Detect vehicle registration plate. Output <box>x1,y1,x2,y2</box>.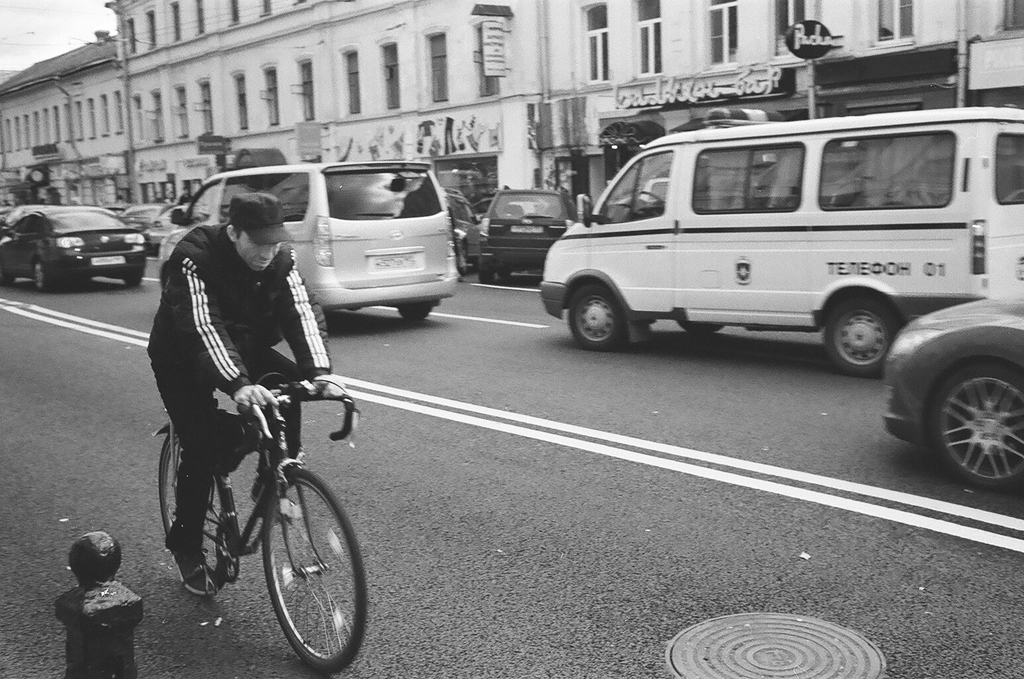
<box>371,251,418,272</box>.
